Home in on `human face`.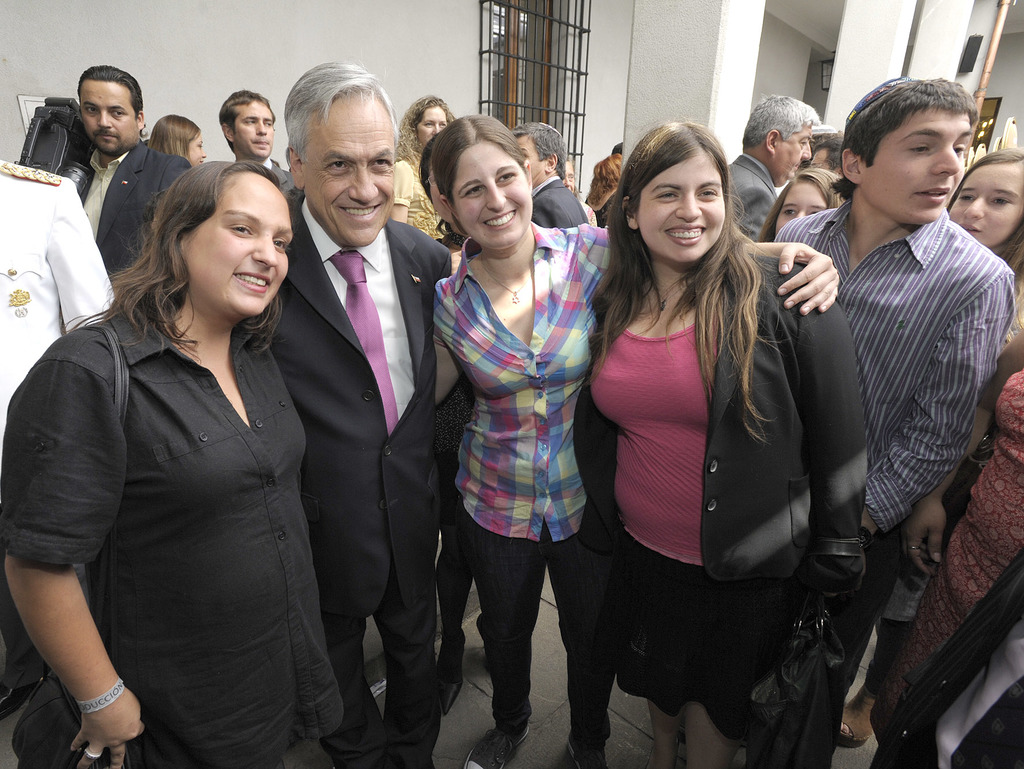
Homed in at <box>80,77,136,151</box>.
